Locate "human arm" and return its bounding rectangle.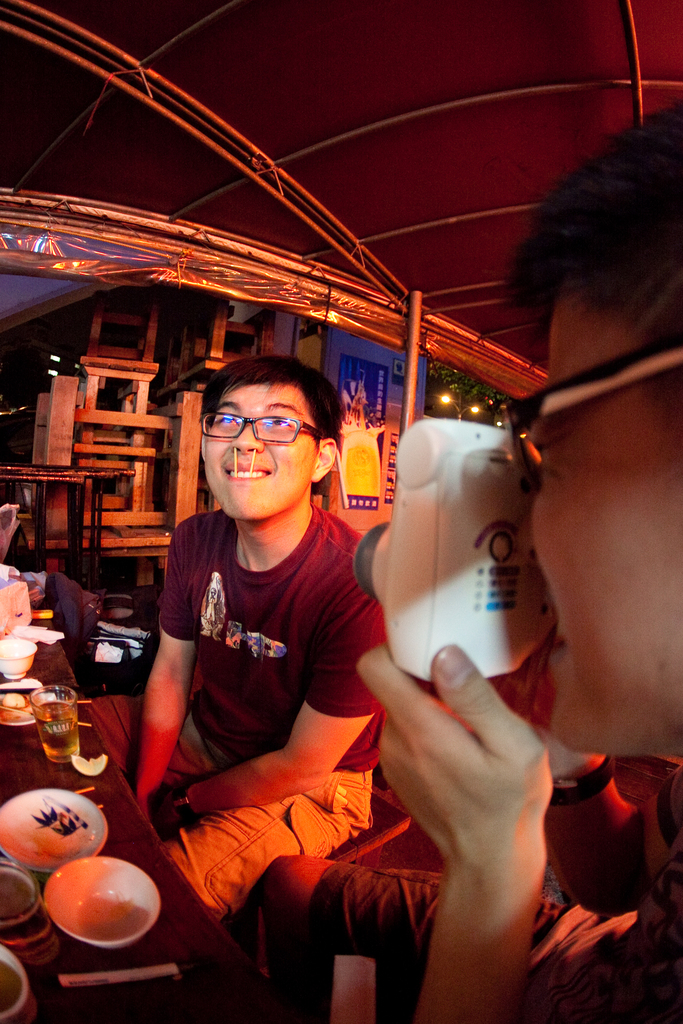
region(167, 588, 384, 796).
